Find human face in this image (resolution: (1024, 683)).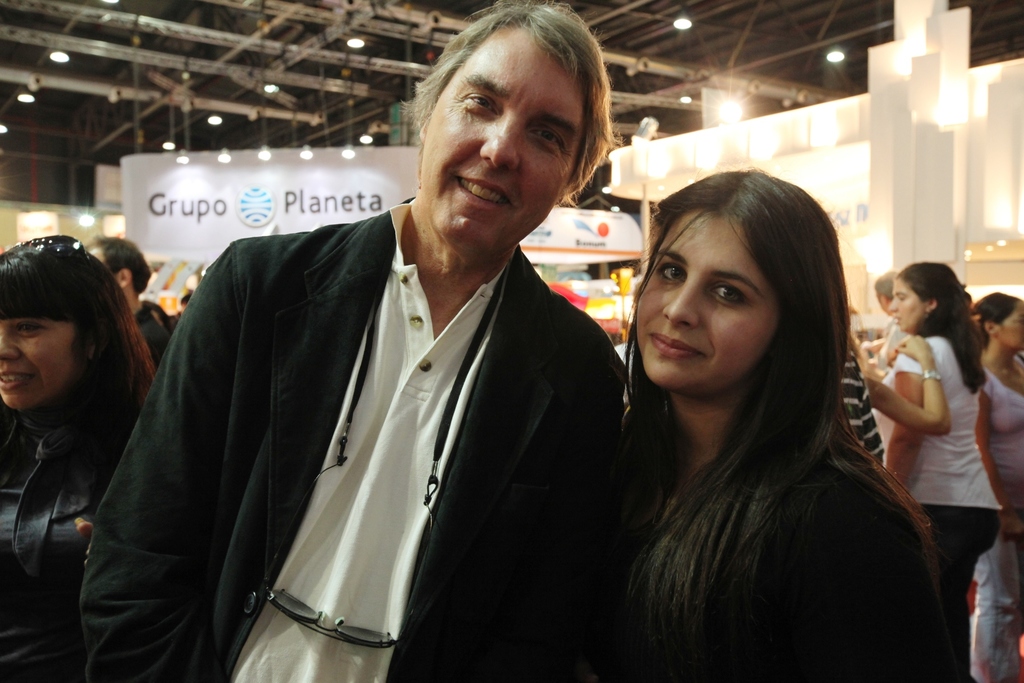
locate(0, 303, 100, 415).
